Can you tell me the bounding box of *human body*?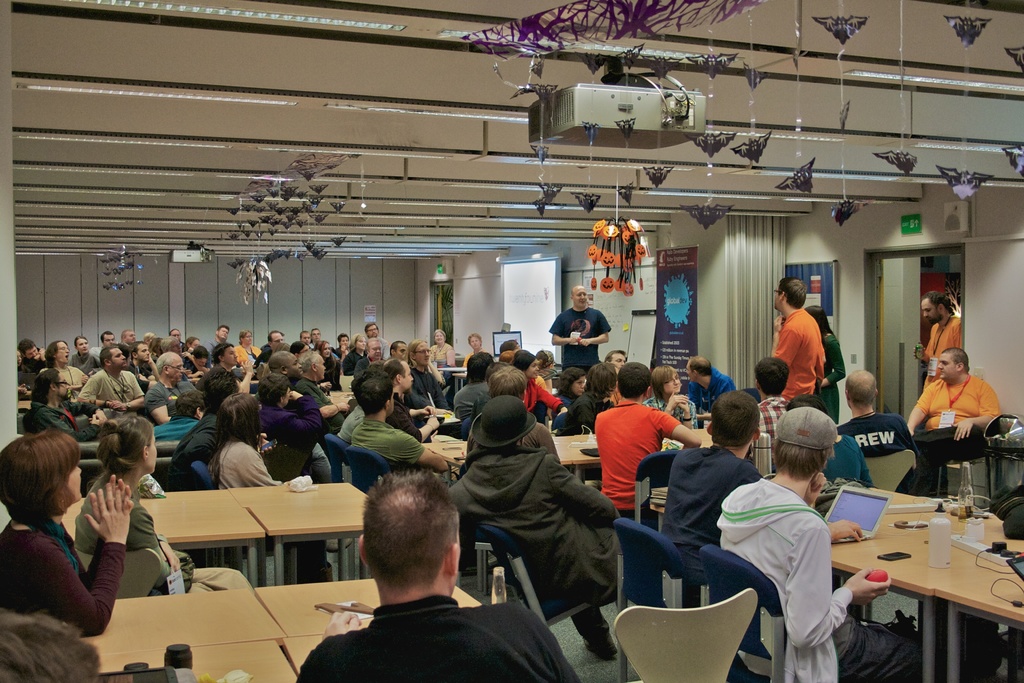
<bbox>250, 372, 328, 474</bbox>.
